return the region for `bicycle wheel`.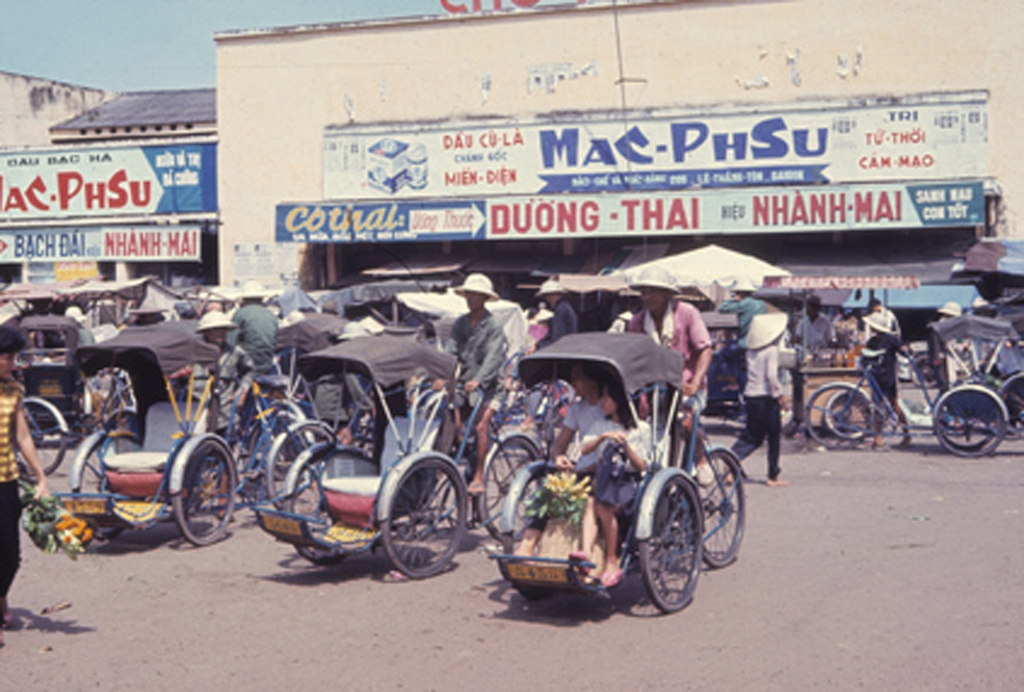
bbox=(633, 467, 719, 622).
